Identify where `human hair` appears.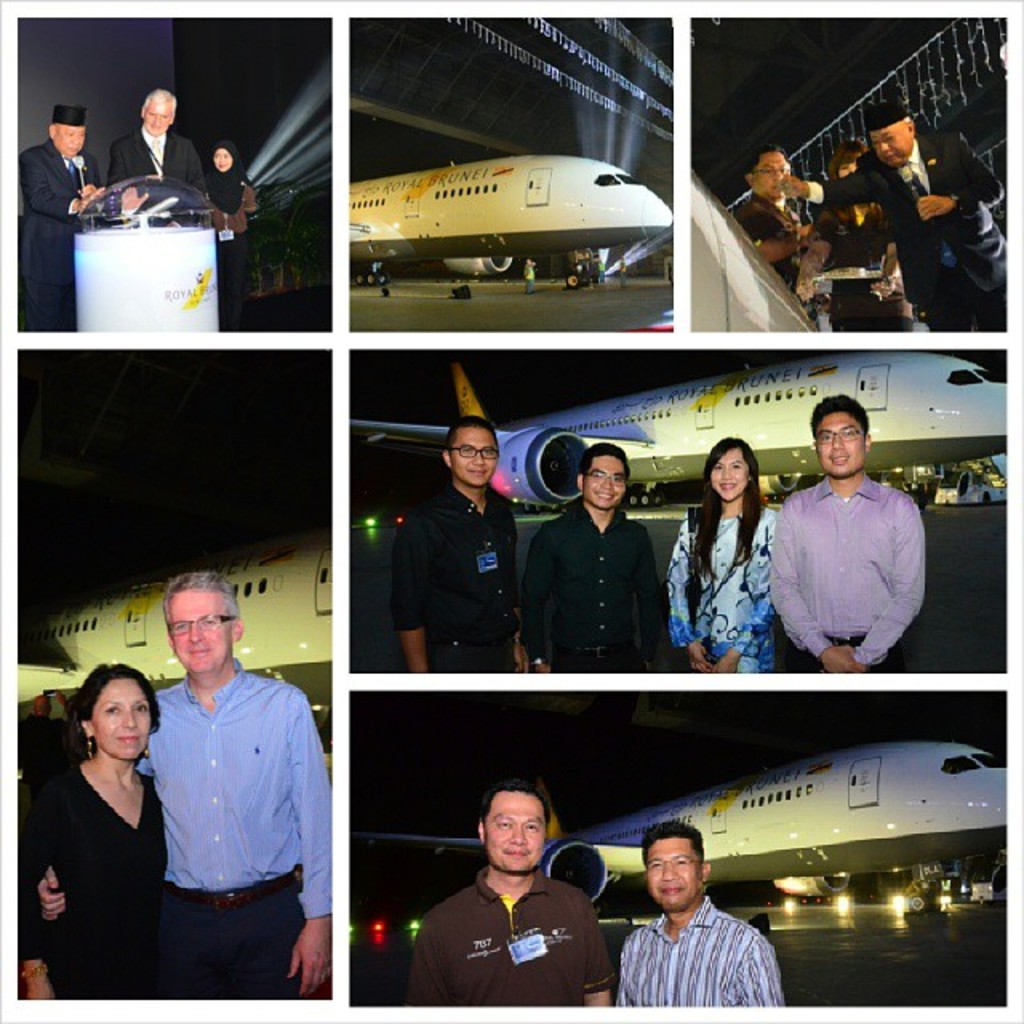
Appears at x1=142, y1=86, x2=176, y2=120.
